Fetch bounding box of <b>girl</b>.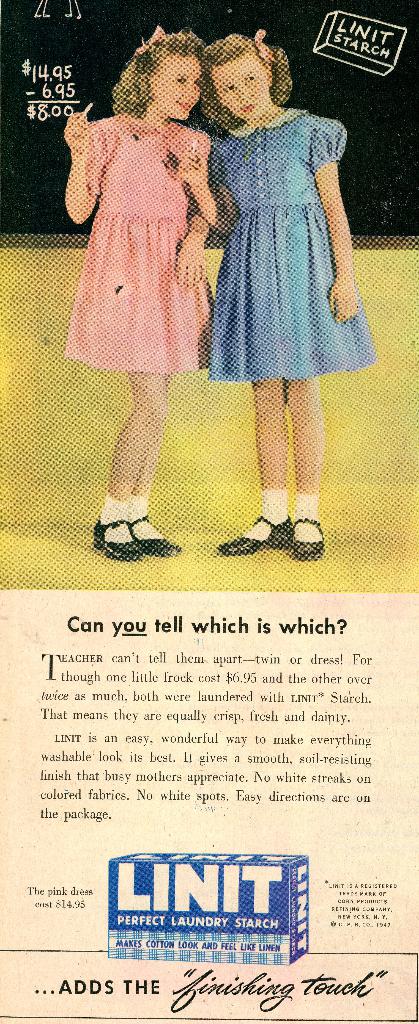
Bbox: left=63, top=26, right=217, bottom=563.
